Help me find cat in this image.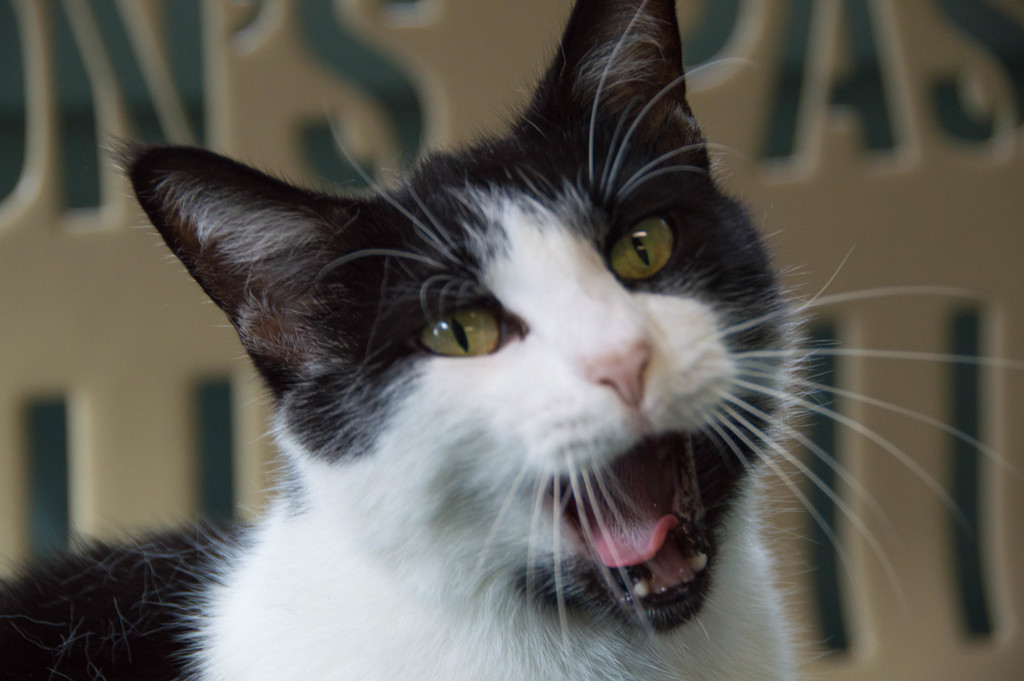
Found it: region(0, 0, 1020, 680).
